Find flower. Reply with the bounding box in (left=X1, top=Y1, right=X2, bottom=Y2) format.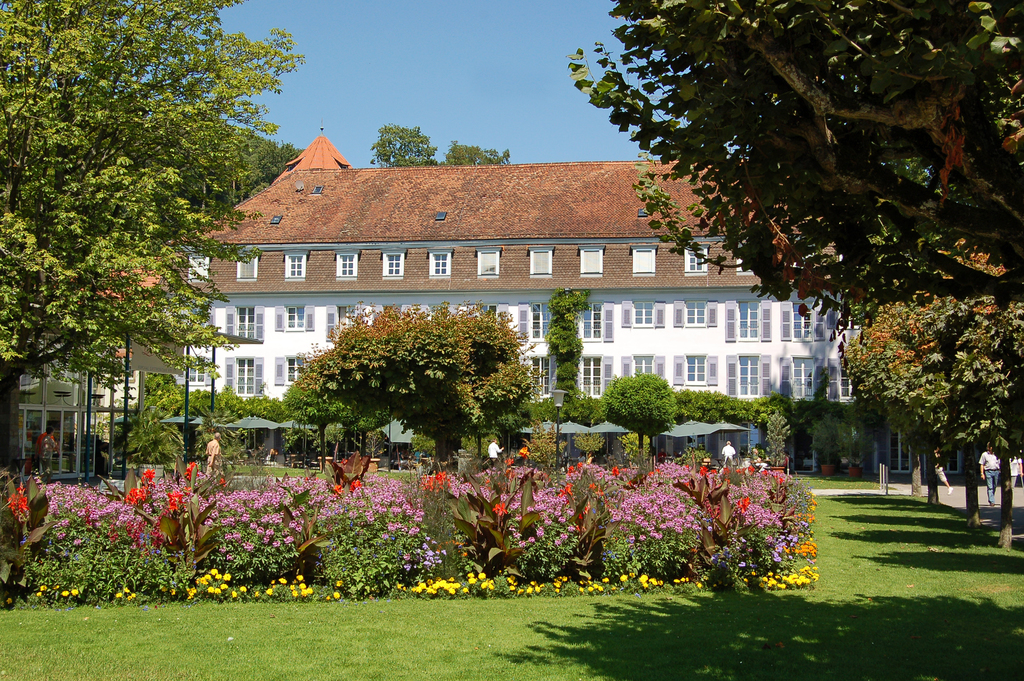
(left=477, top=571, right=485, bottom=578).
